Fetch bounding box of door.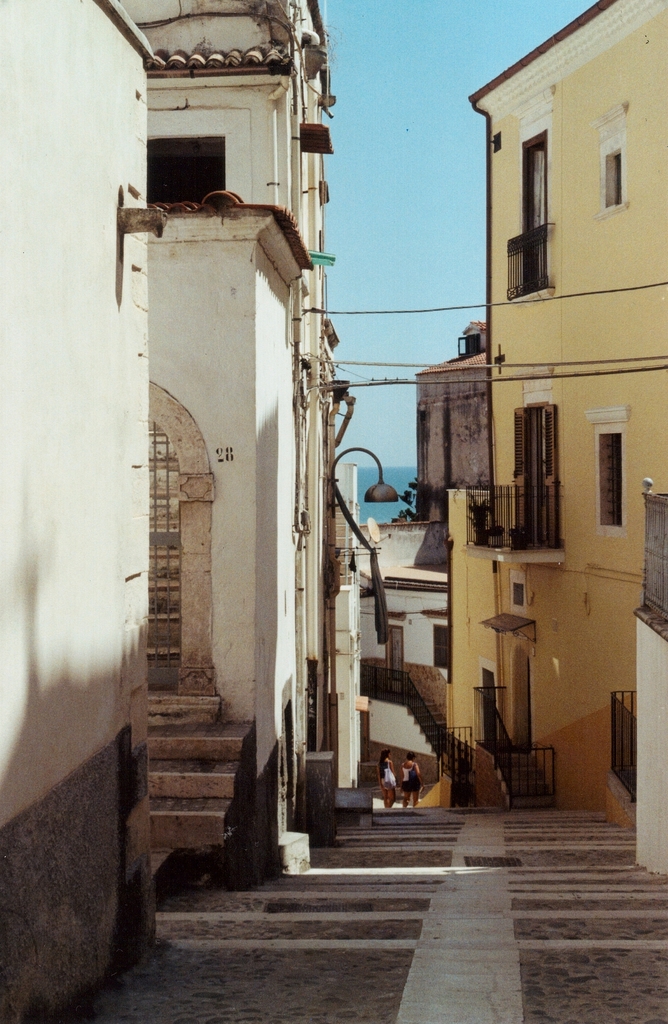
Bbox: 517, 394, 575, 547.
